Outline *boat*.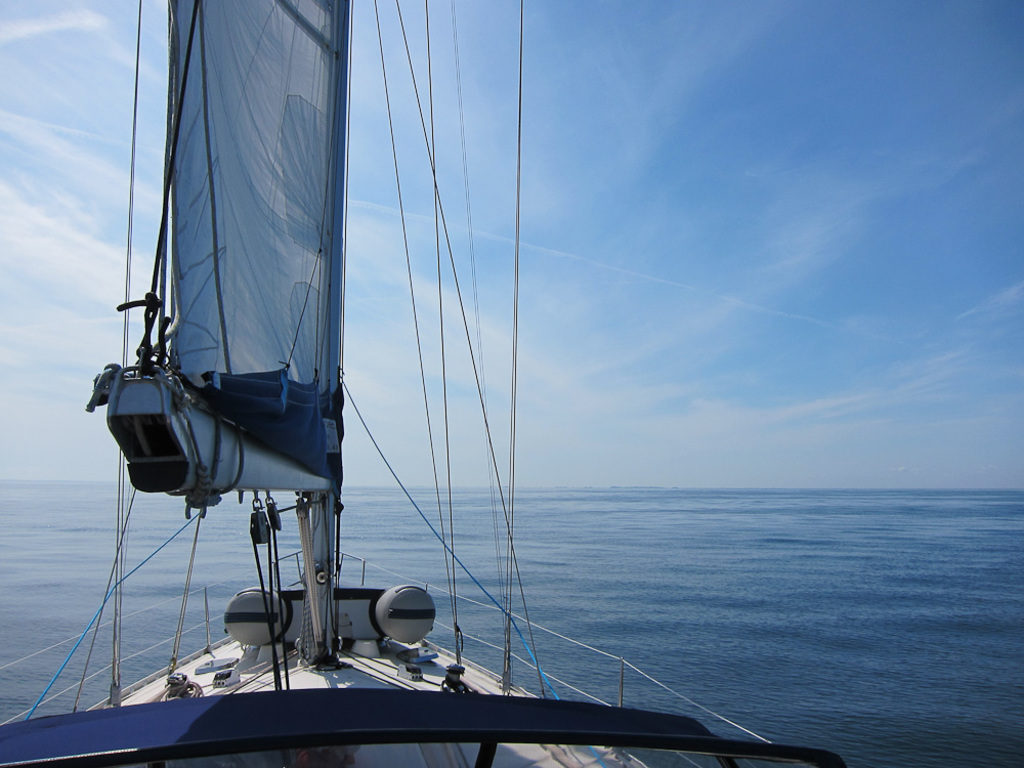
Outline: [x1=0, y1=0, x2=846, y2=767].
